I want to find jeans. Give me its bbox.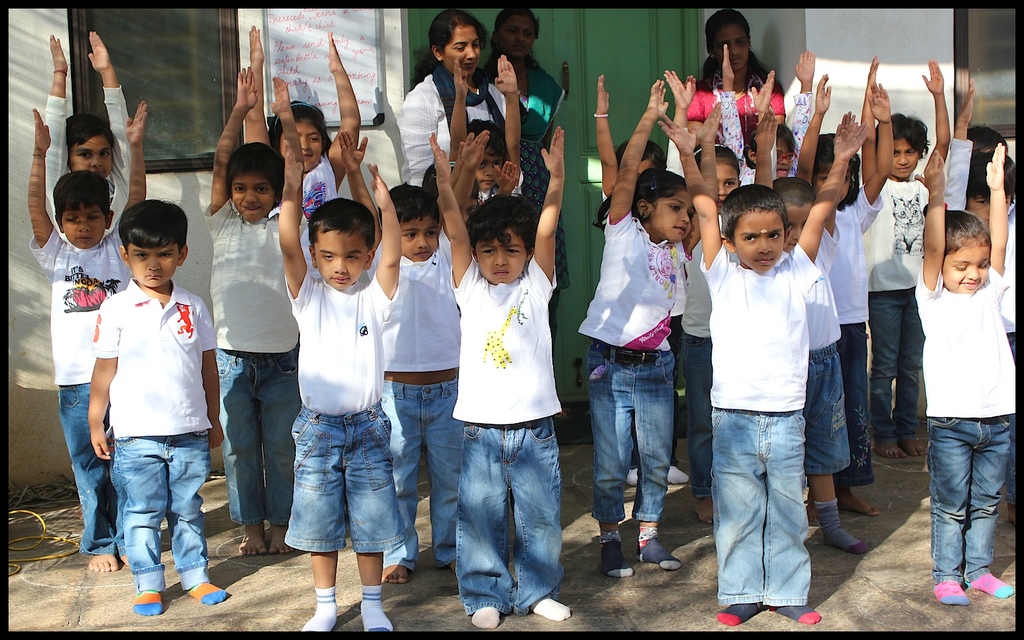
{"left": 924, "top": 415, "right": 1010, "bottom": 579}.
